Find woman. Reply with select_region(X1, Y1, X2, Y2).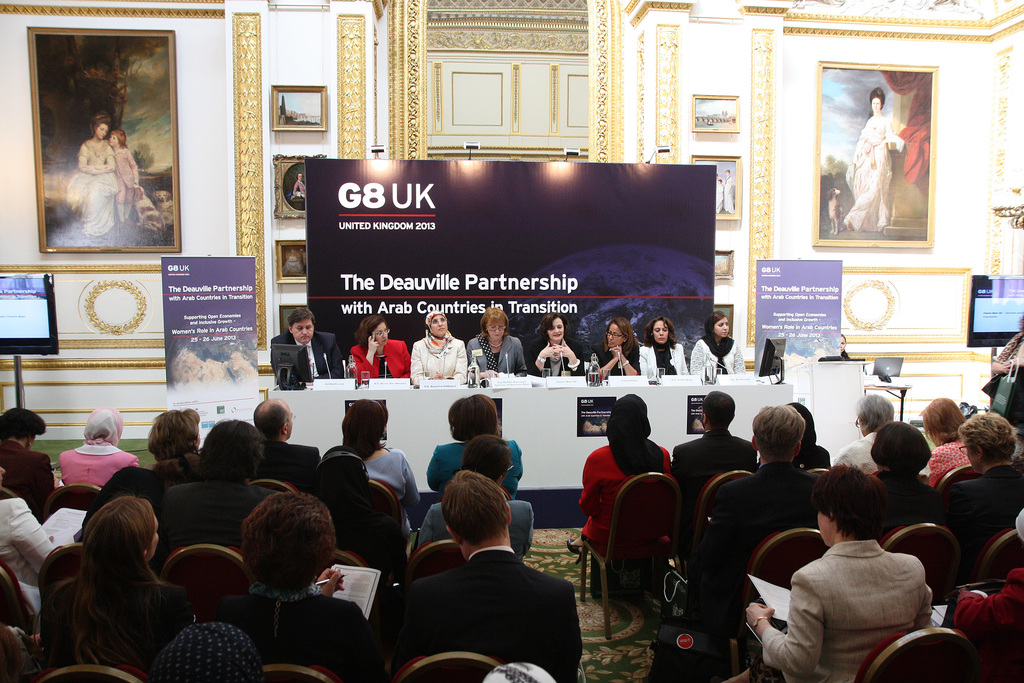
select_region(844, 88, 904, 232).
